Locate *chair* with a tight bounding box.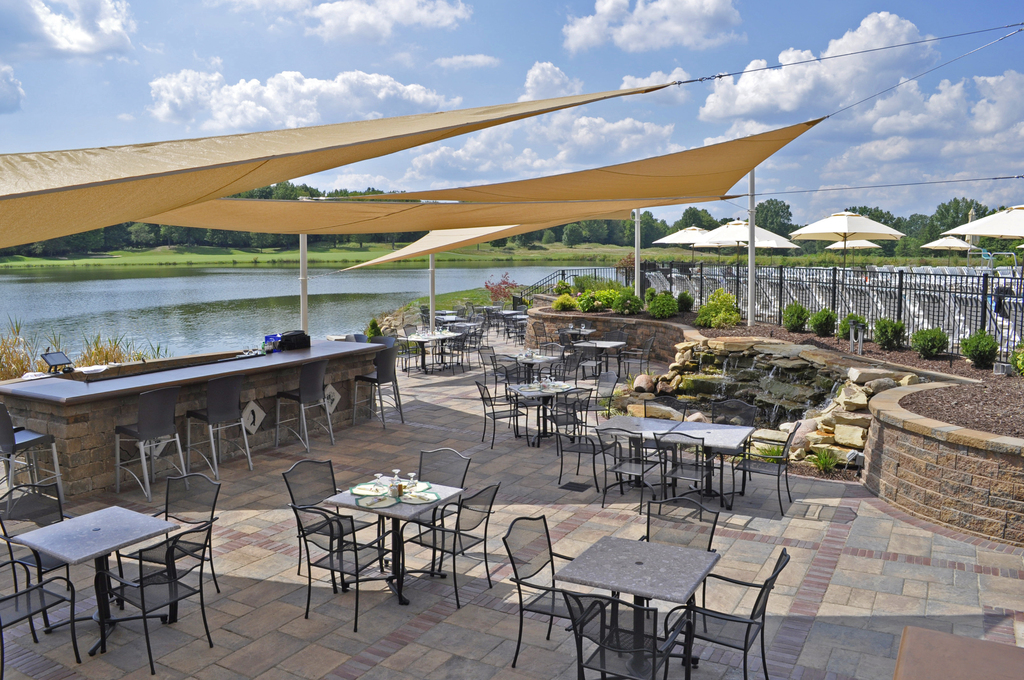
396 329 428 375.
